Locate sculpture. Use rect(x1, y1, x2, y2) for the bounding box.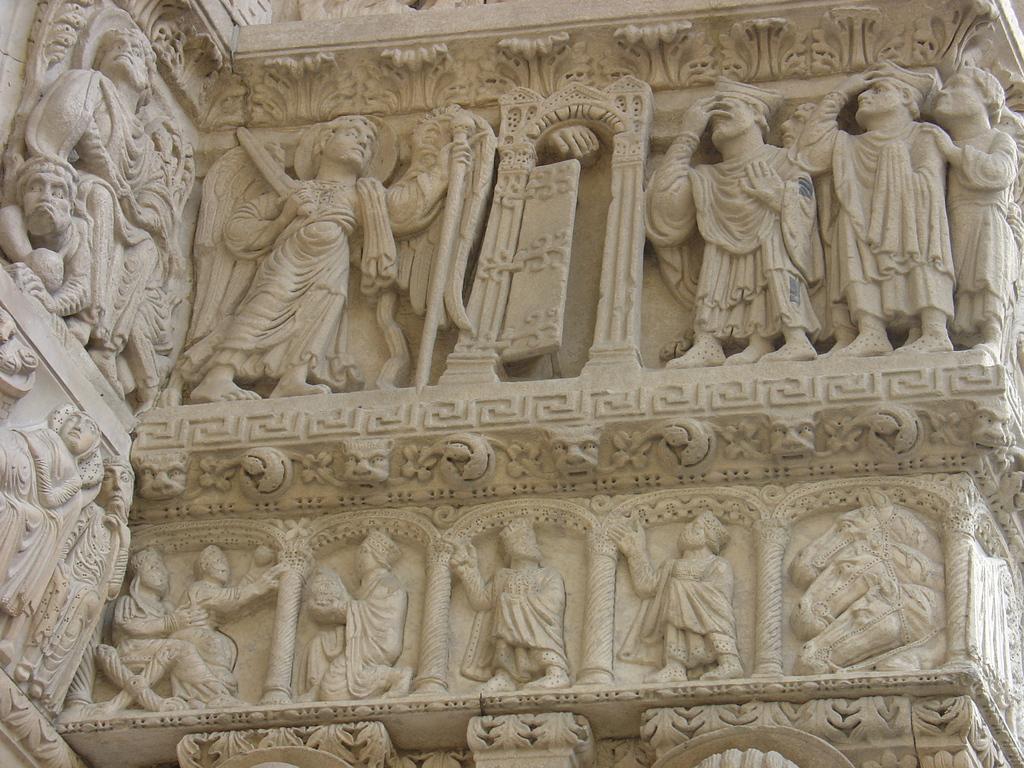
rect(602, 504, 746, 684).
